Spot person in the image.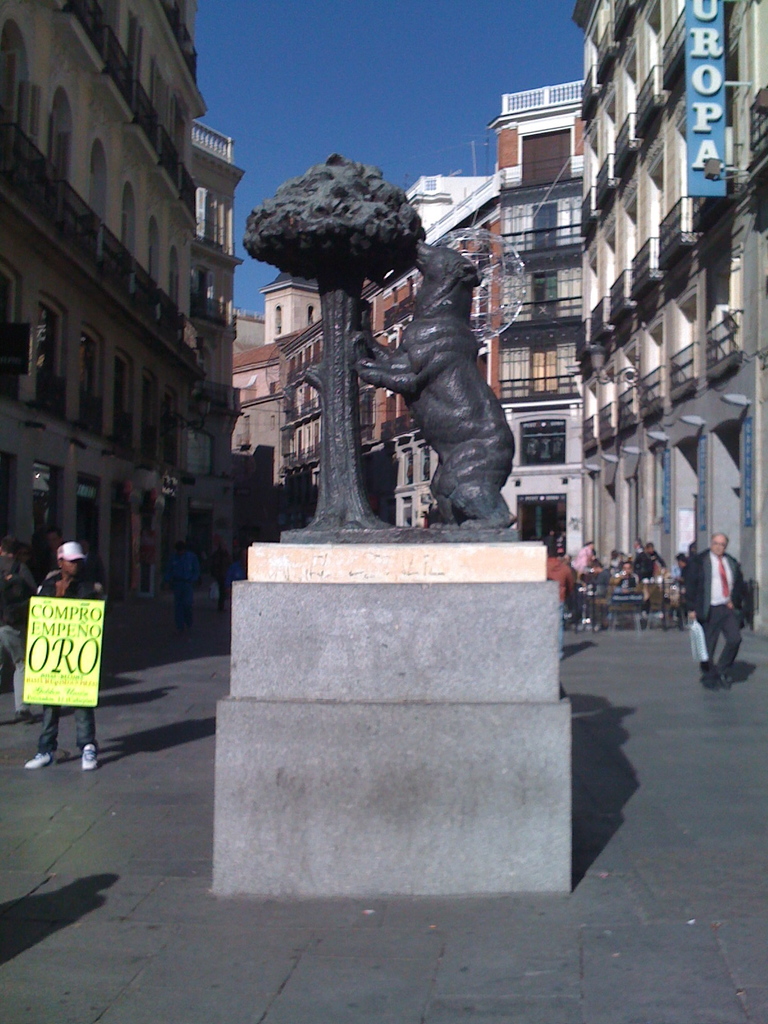
person found at Rect(16, 535, 108, 762).
